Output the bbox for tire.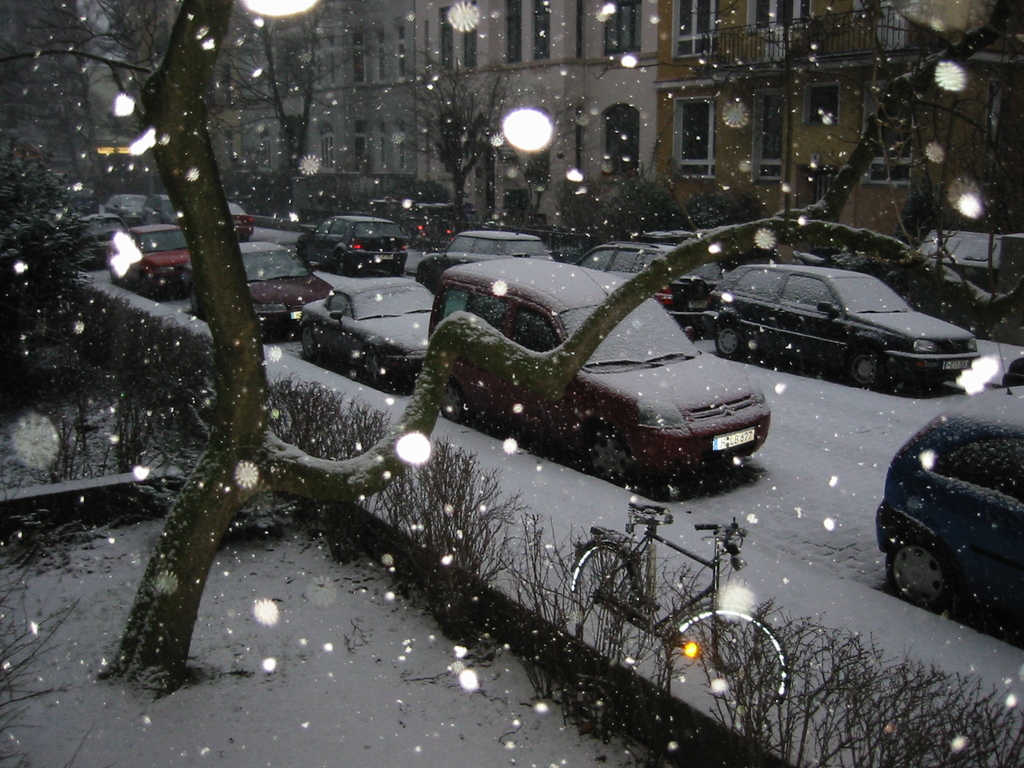
locate(368, 356, 388, 388).
